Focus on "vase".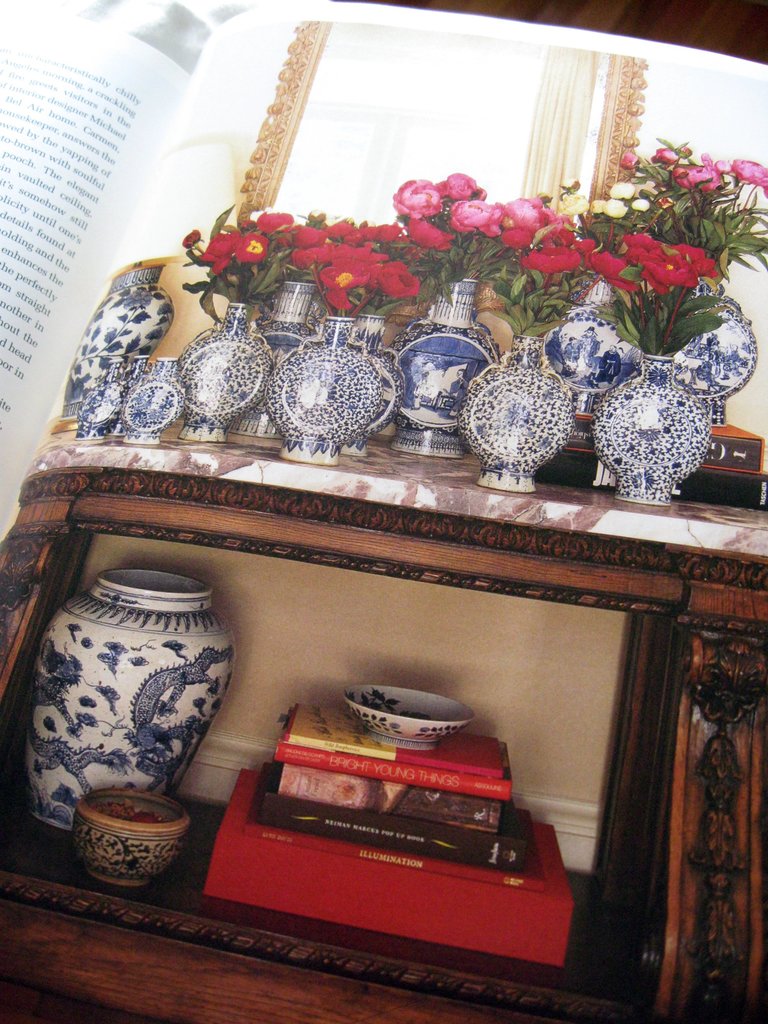
Focused at <region>31, 563, 234, 829</region>.
